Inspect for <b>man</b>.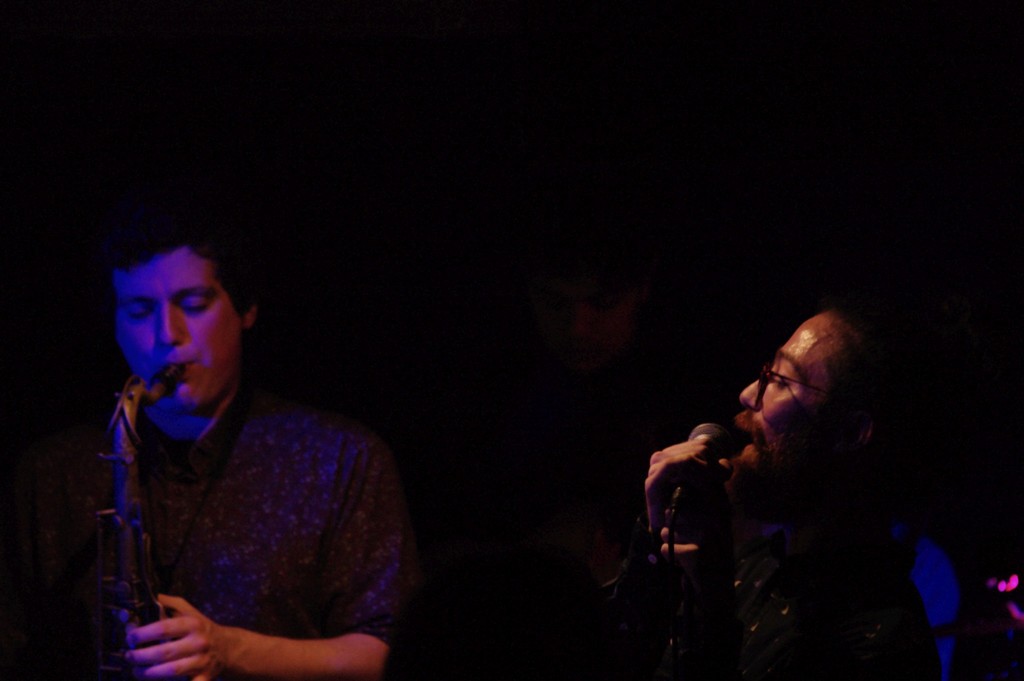
Inspection: 634 300 982 680.
